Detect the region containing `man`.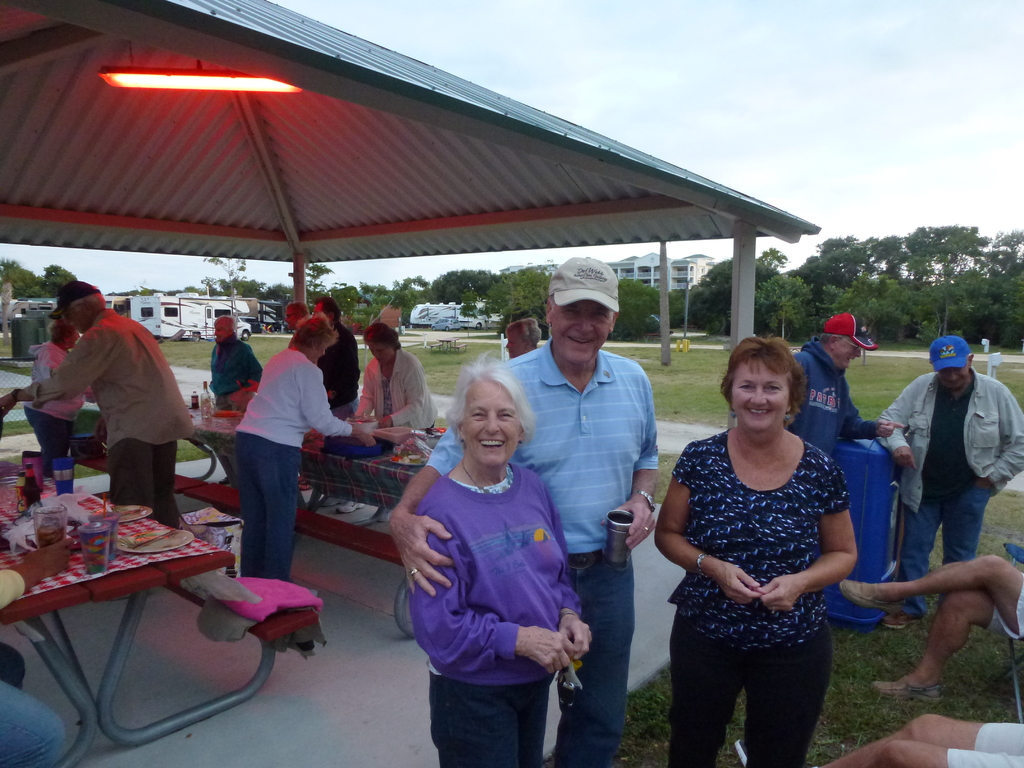
detection(42, 285, 206, 532).
